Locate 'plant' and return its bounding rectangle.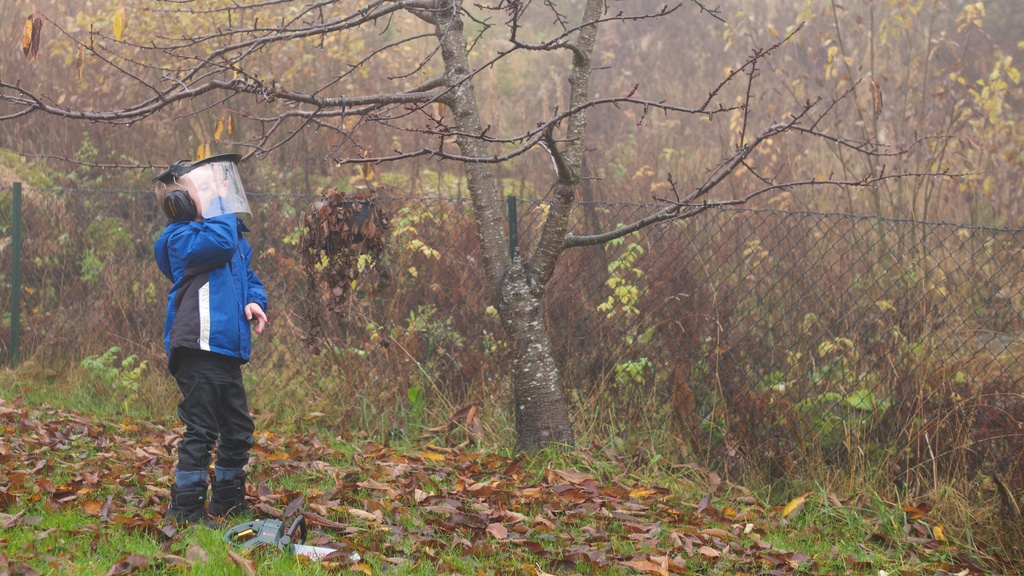
box(688, 549, 710, 574).
